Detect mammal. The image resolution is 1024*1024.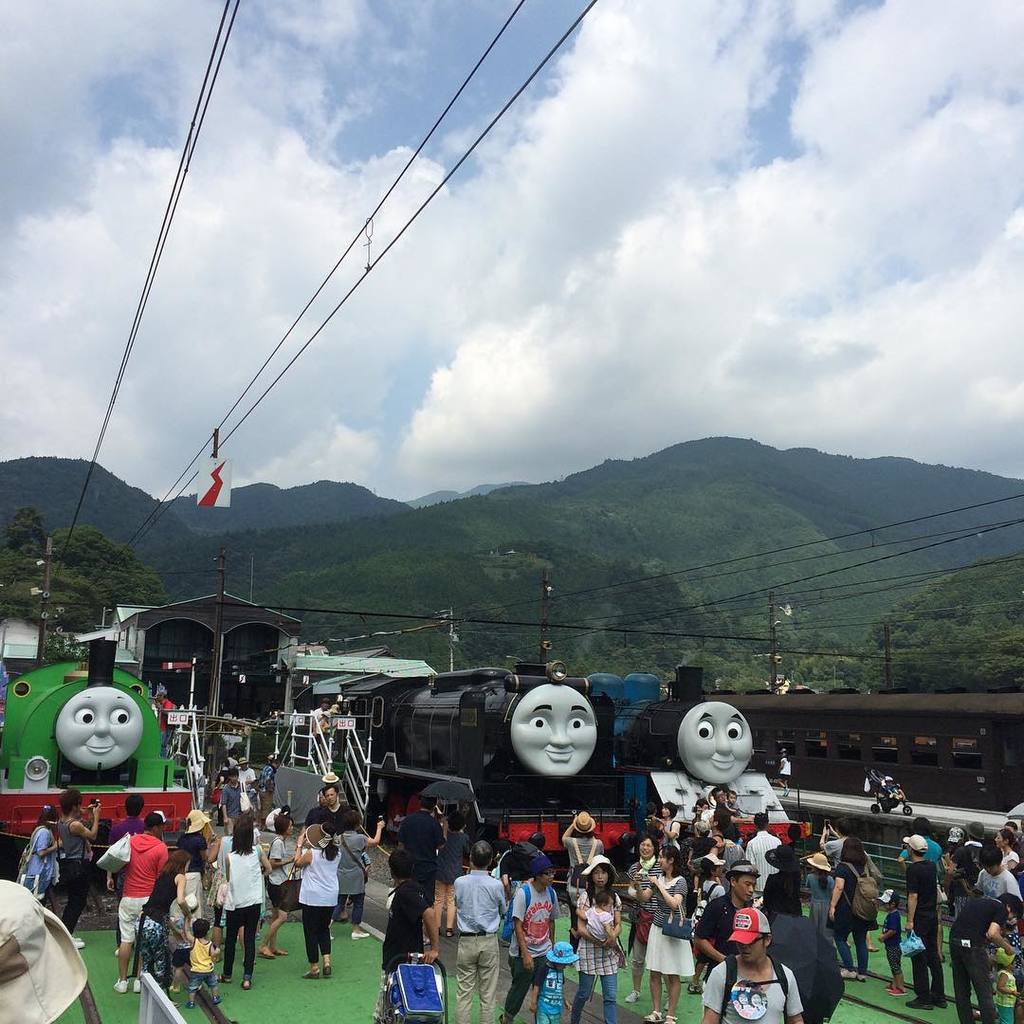
rect(1002, 889, 1019, 983).
